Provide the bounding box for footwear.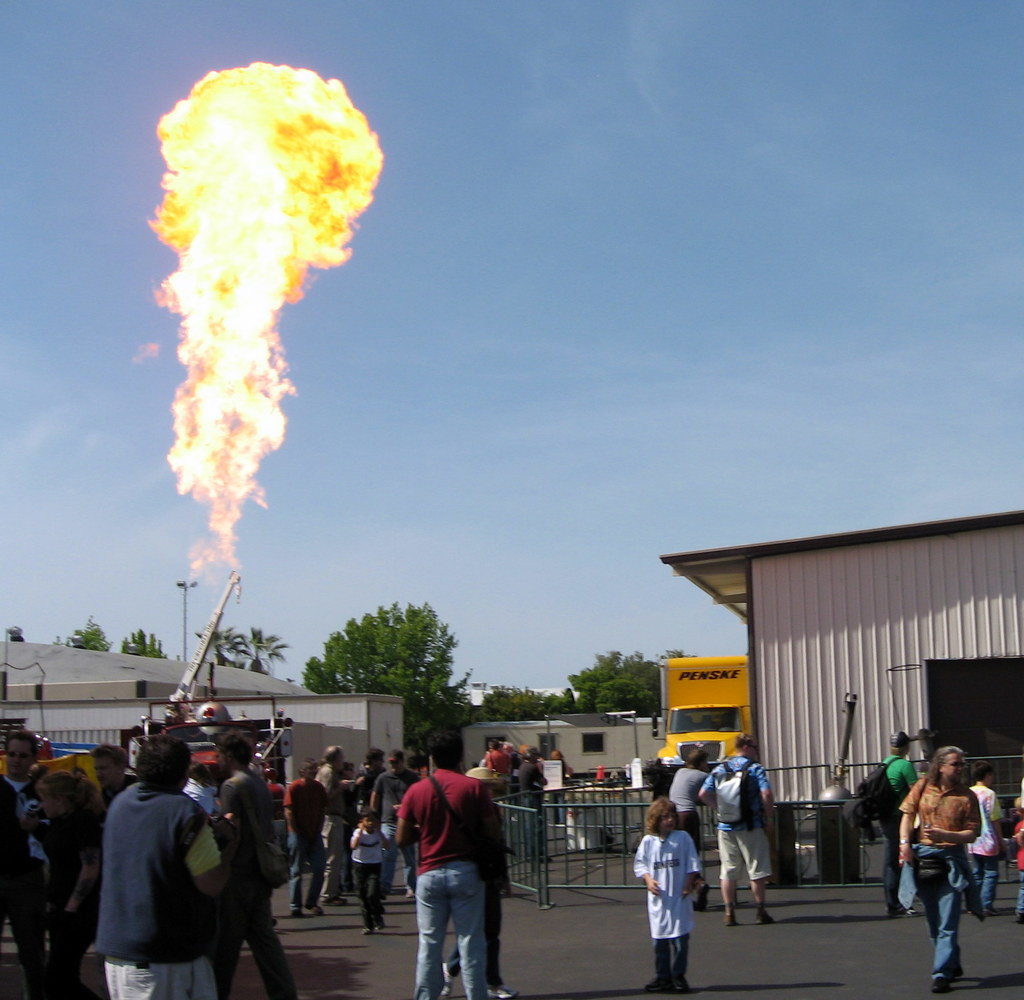
rect(323, 896, 348, 906).
